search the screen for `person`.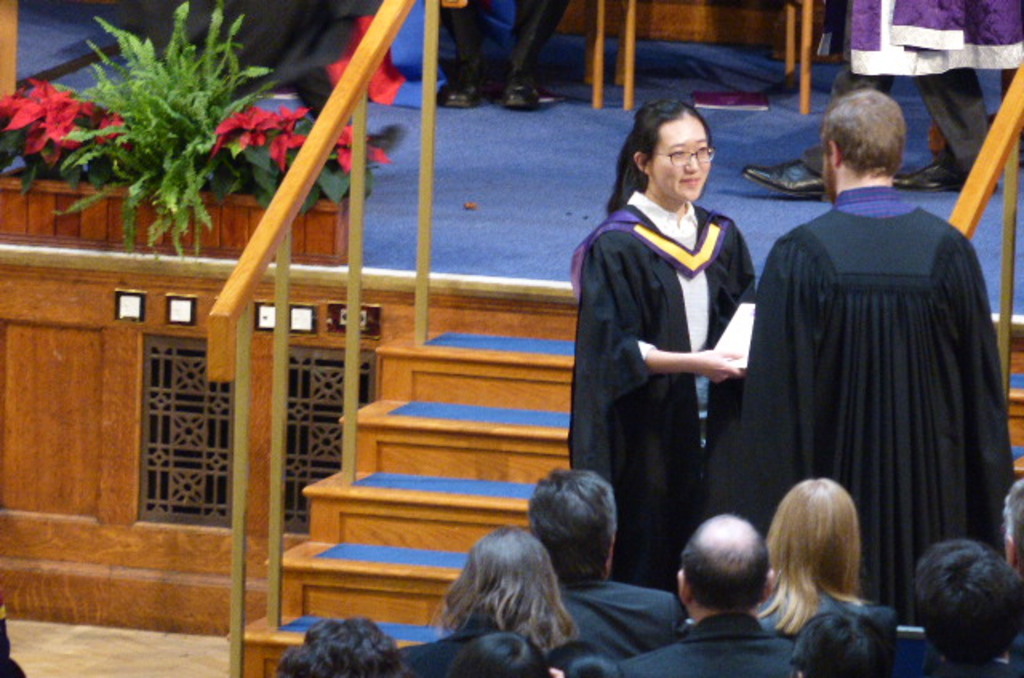
Found at {"x1": 443, "y1": 537, "x2": 557, "y2": 676}.
